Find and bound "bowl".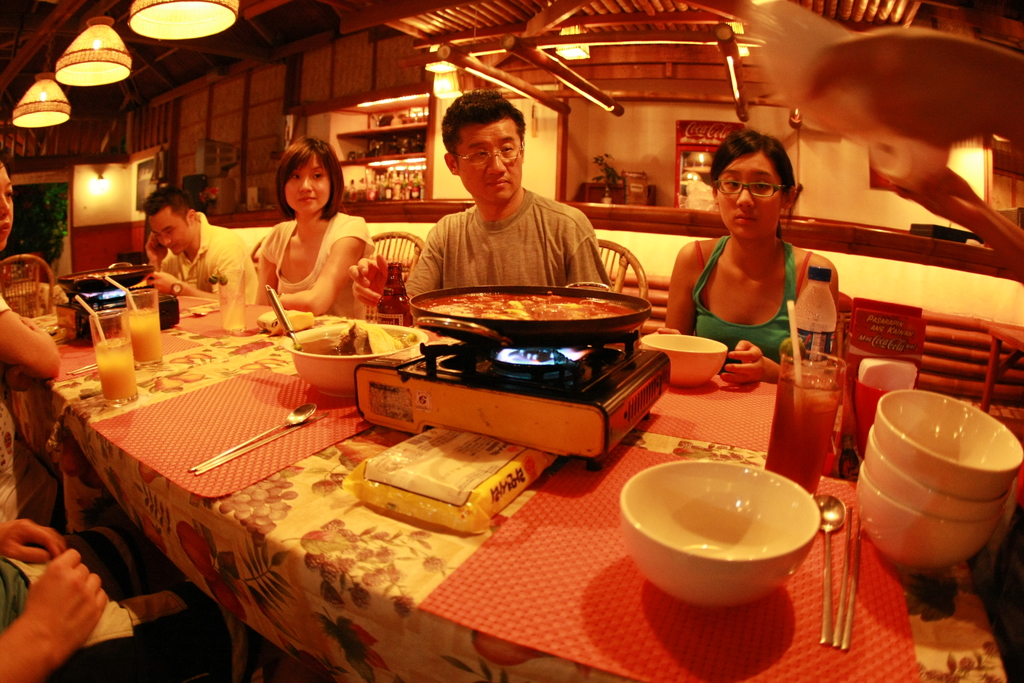
Bound: Rect(626, 454, 835, 625).
